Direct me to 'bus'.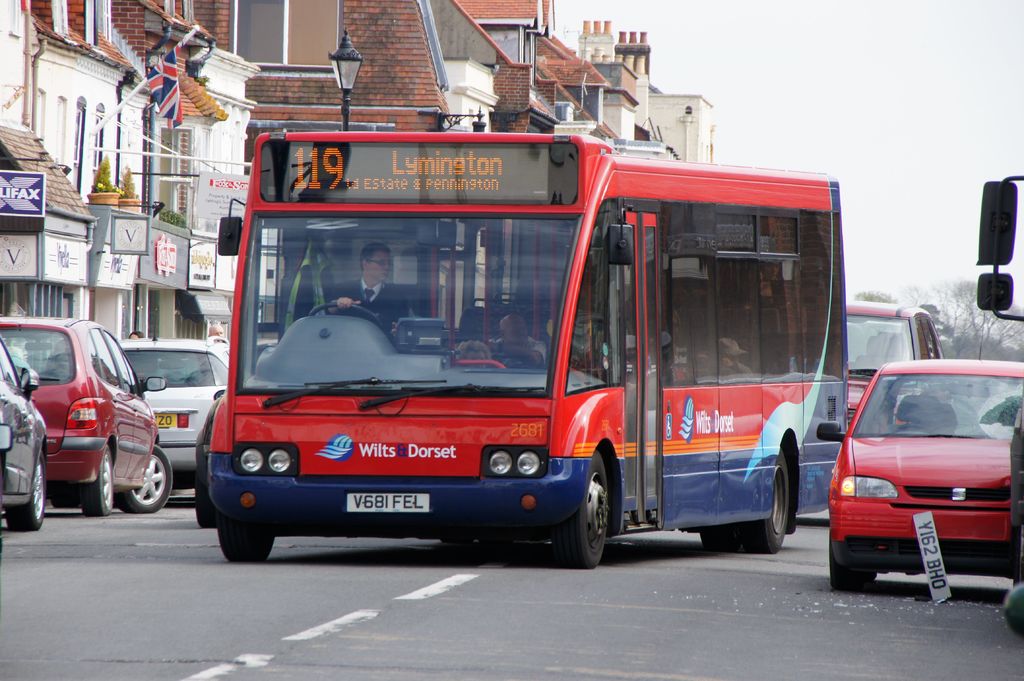
Direction: {"left": 190, "top": 118, "right": 850, "bottom": 567}.
